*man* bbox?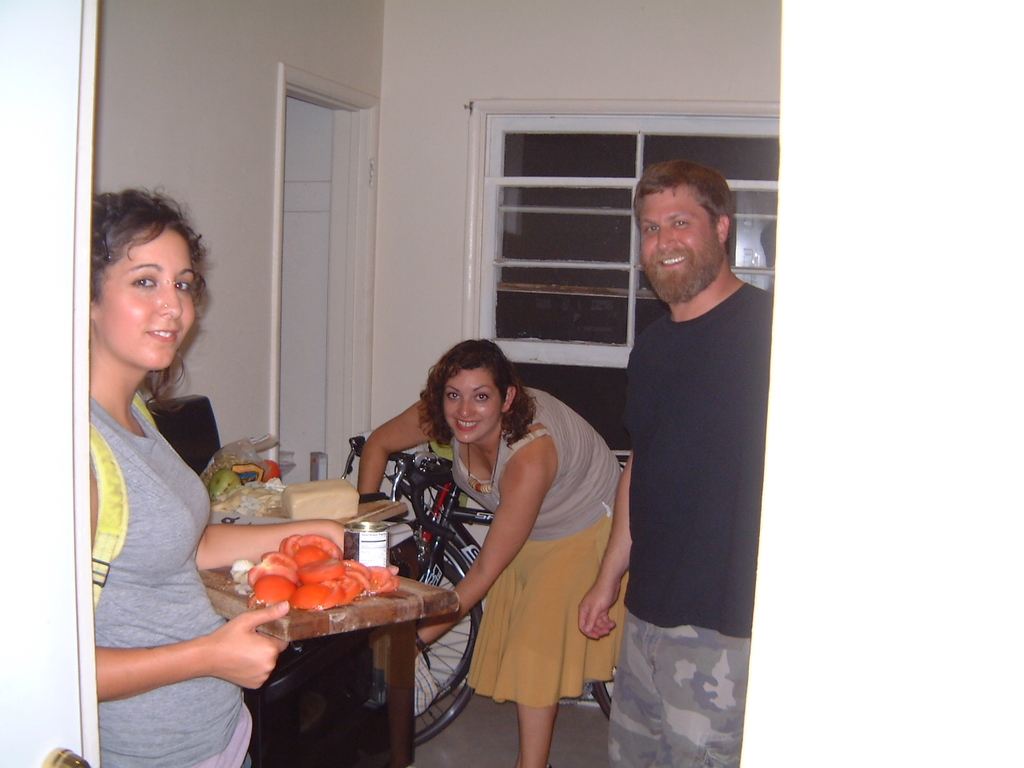
Rect(567, 138, 779, 732)
